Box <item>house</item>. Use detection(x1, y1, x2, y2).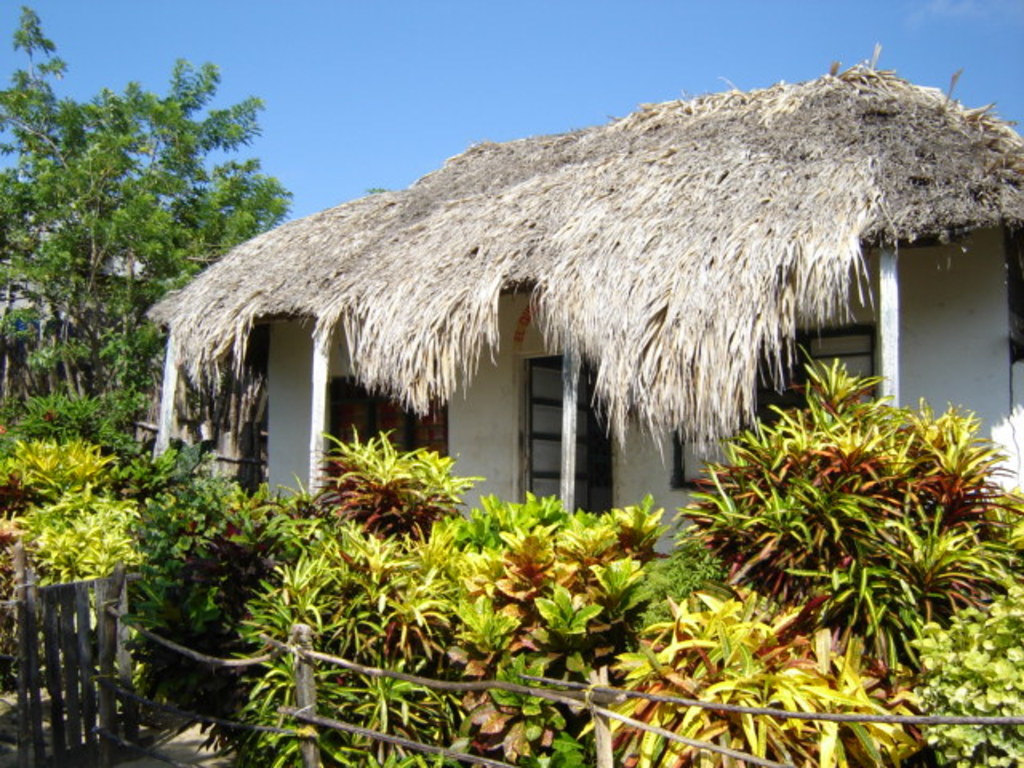
detection(112, 56, 995, 563).
